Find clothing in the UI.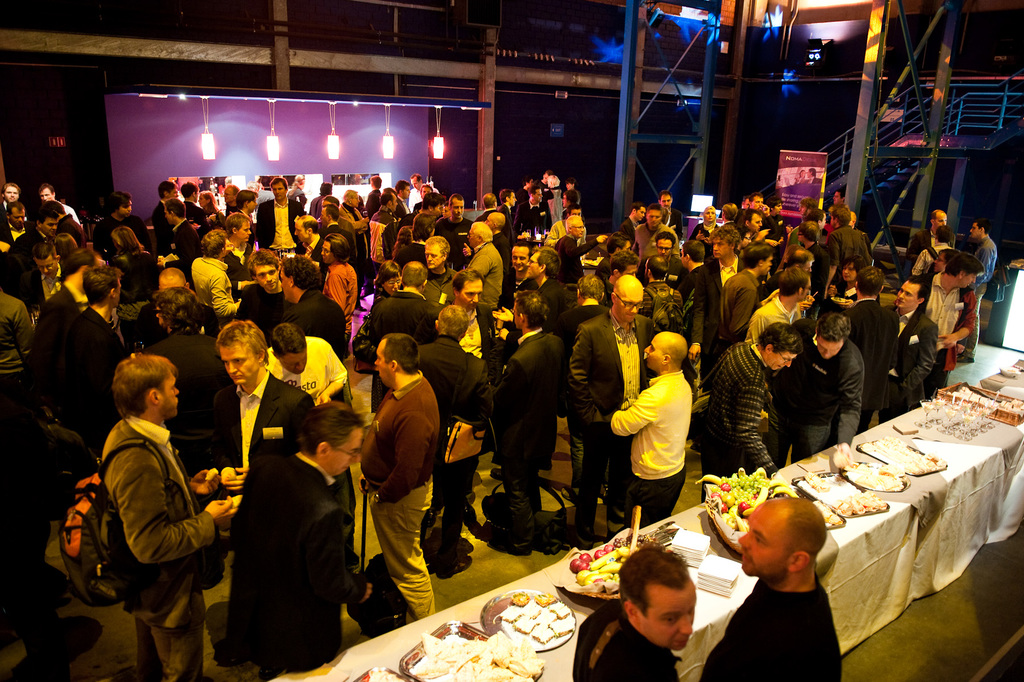
UI element at locate(715, 263, 763, 346).
